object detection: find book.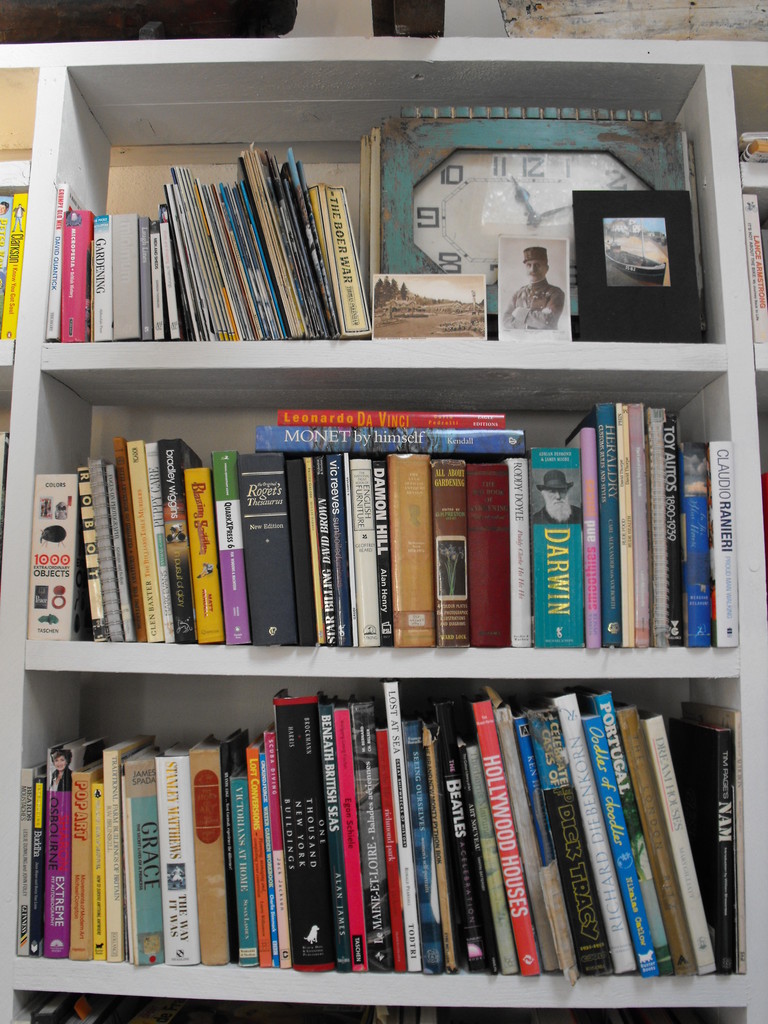
pyautogui.locateOnScreen(100, 736, 156, 959).
